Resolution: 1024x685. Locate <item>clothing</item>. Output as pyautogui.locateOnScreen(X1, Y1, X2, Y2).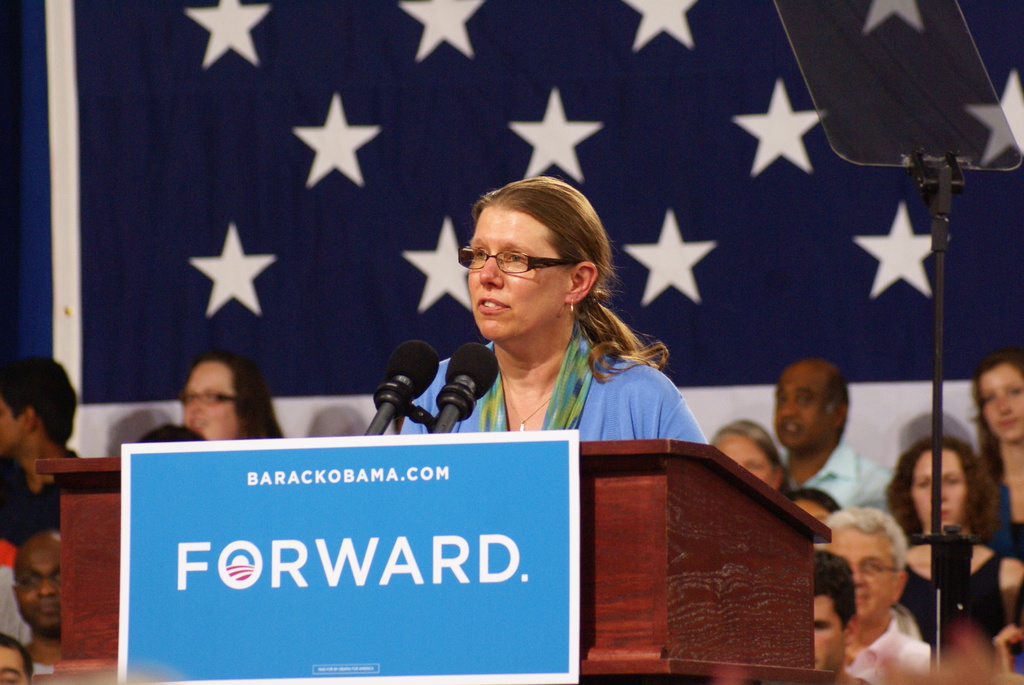
pyautogui.locateOnScreen(896, 552, 1009, 653).
